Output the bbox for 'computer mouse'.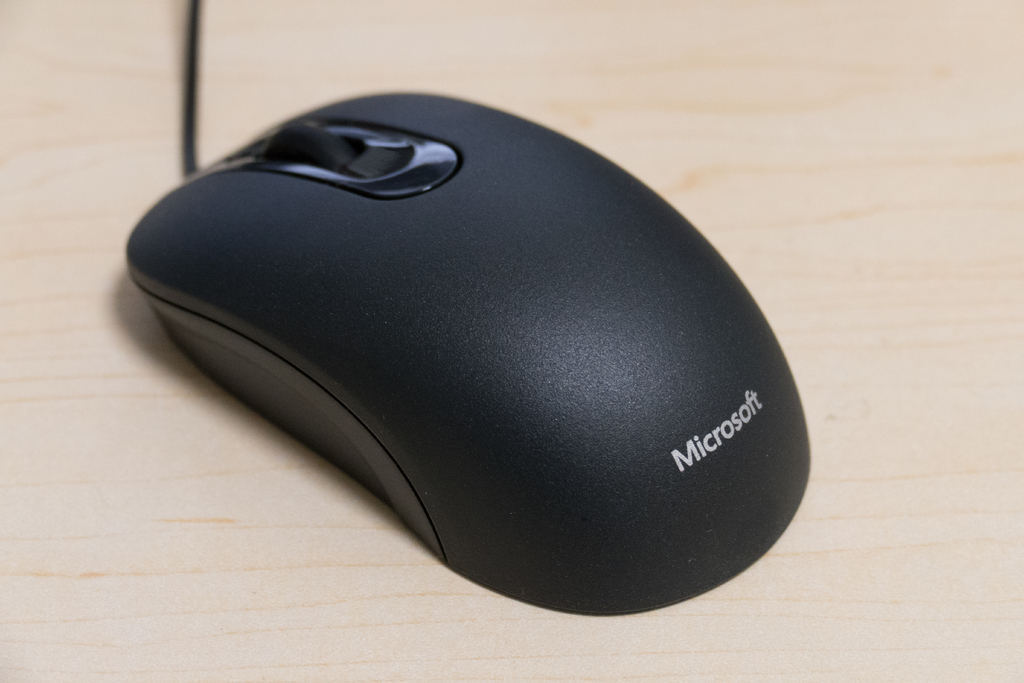
x1=126, y1=89, x2=812, y2=613.
